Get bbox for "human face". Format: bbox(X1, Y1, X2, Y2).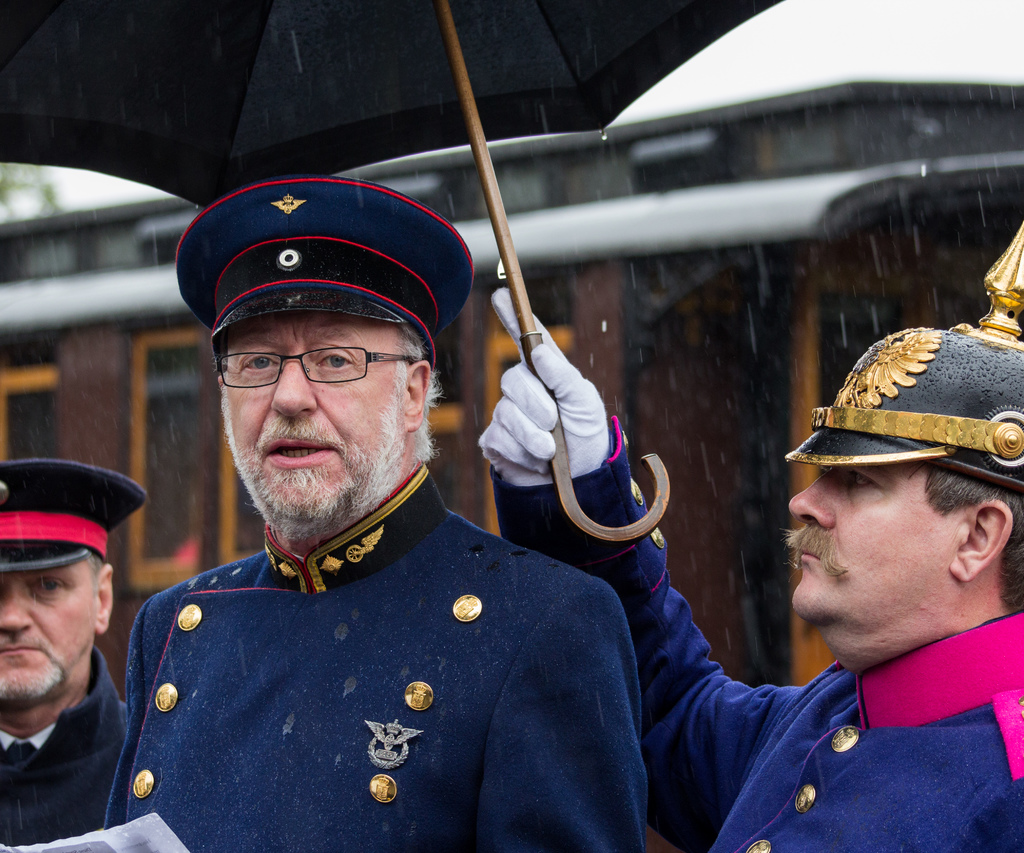
bbox(0, 560, 99, 698).
